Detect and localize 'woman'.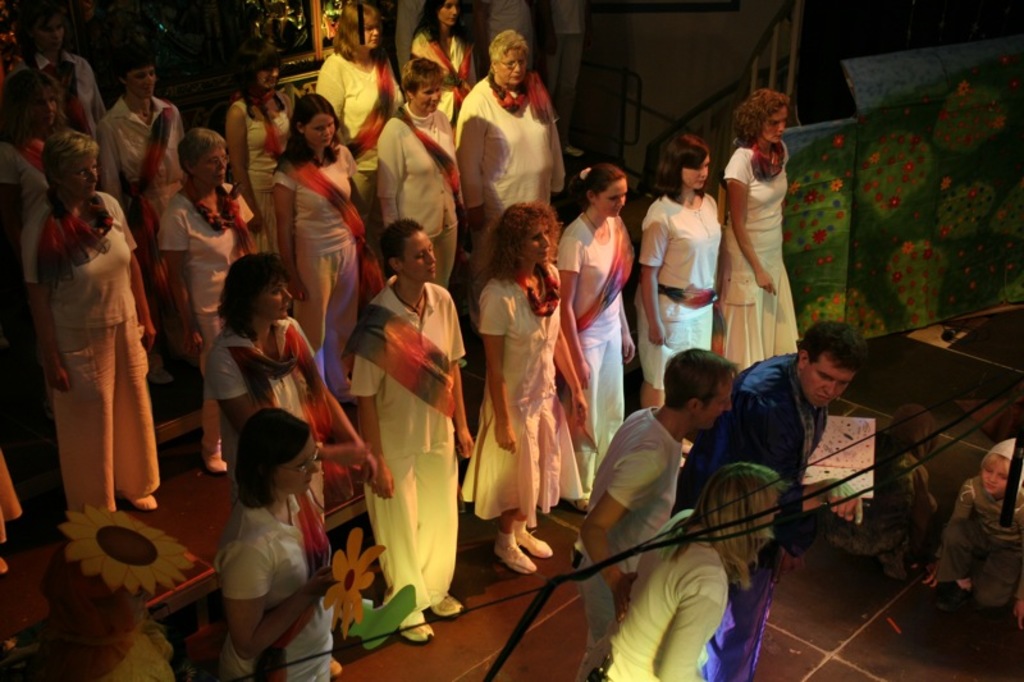
Localized at (left=724, top=77, right=804, bottom=372).
